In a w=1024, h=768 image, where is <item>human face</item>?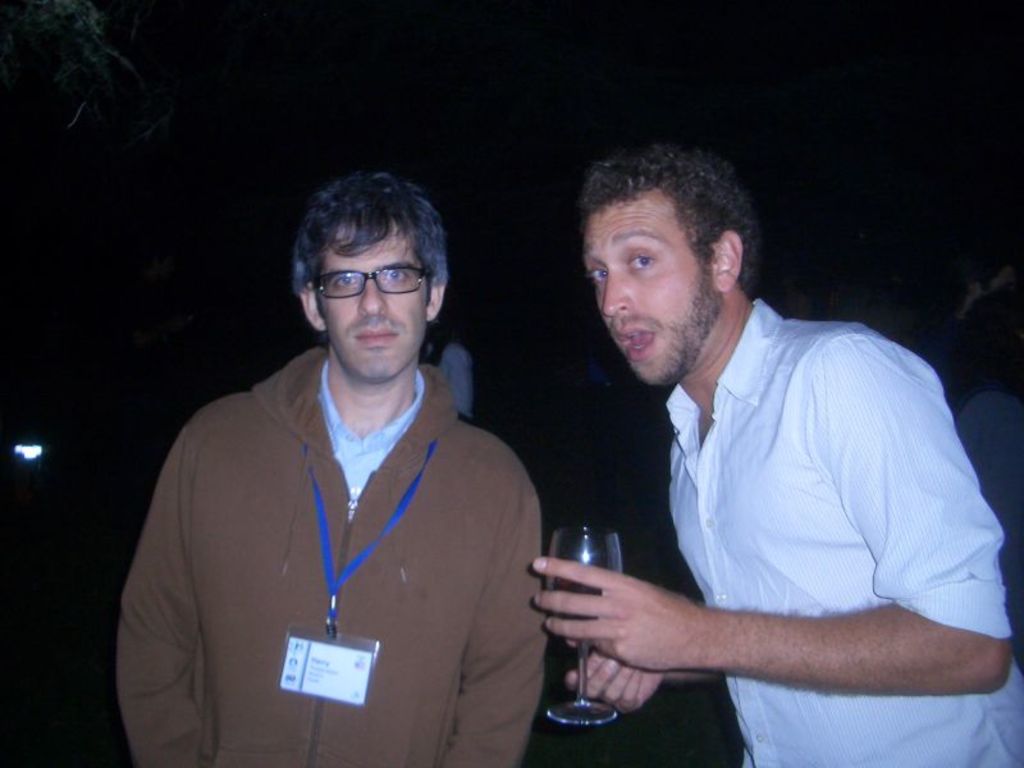
317, 215, 429, 384.
